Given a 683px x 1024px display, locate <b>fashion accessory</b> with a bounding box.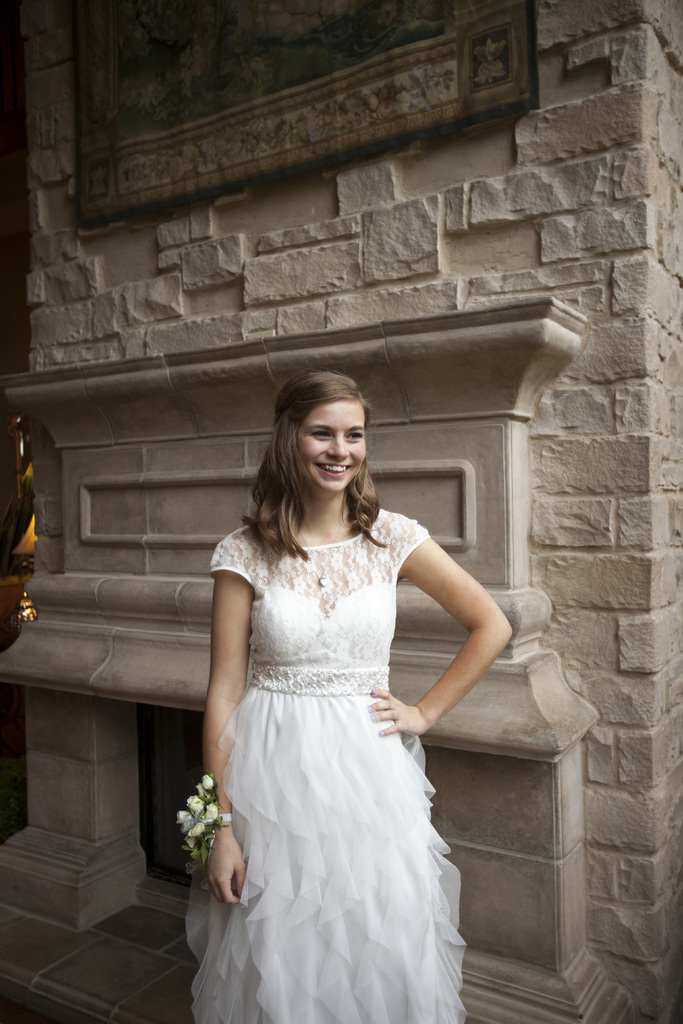
Located: bbox=(301, 516, 347, 589).
